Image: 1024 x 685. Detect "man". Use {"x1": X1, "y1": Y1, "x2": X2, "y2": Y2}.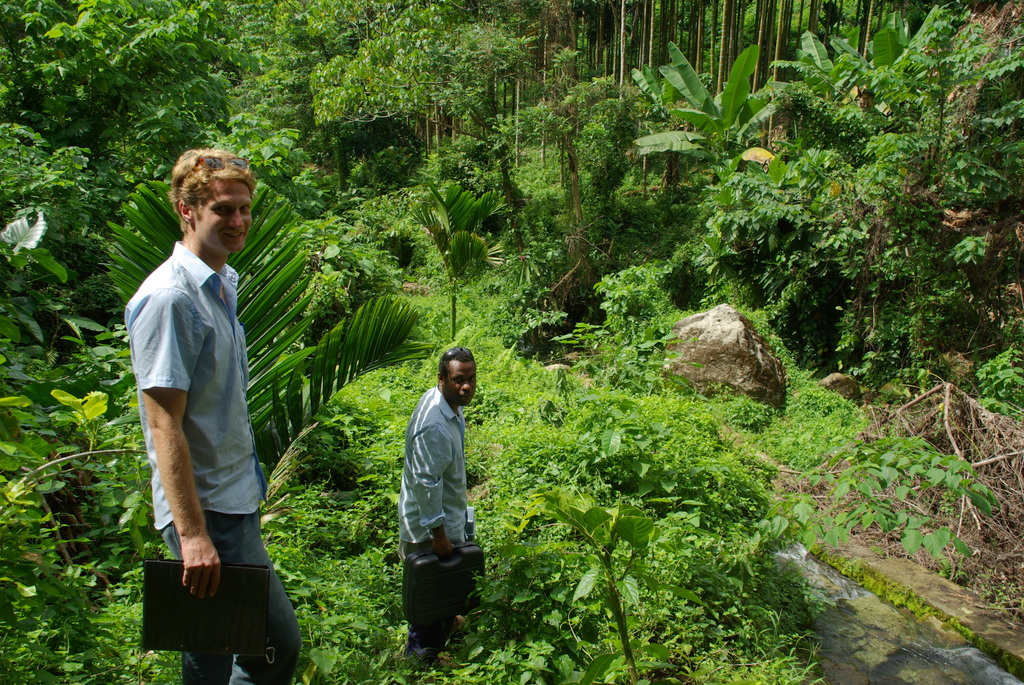
{"x1": 122, "y1": 148, "x2": 299, "y2": 684}.
